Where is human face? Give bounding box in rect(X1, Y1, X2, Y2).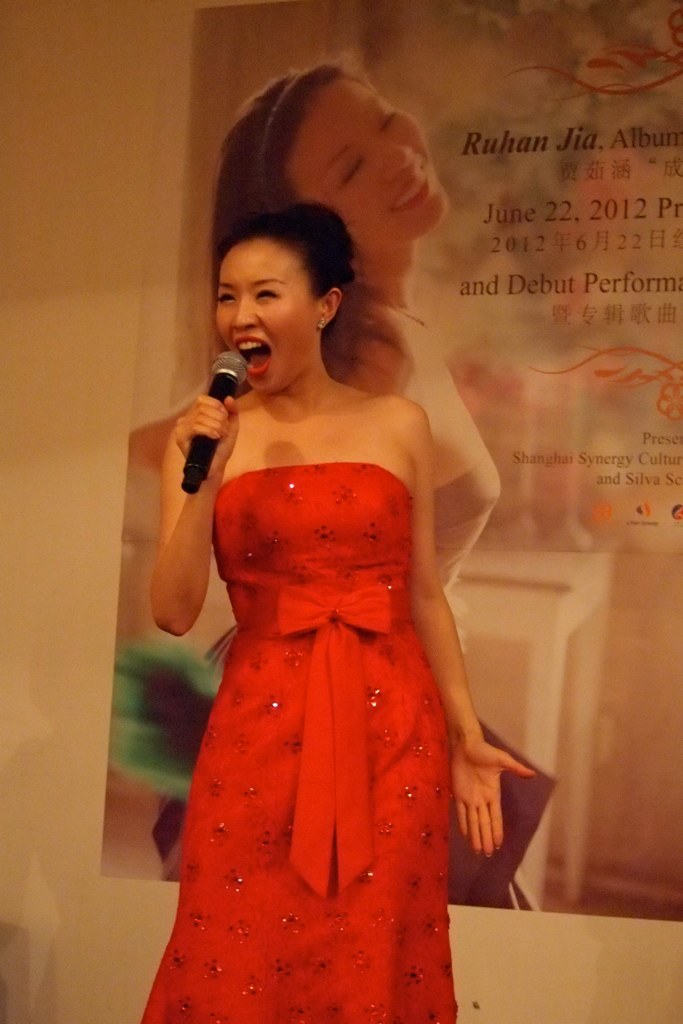
rect(294, 86, 450, 242).
